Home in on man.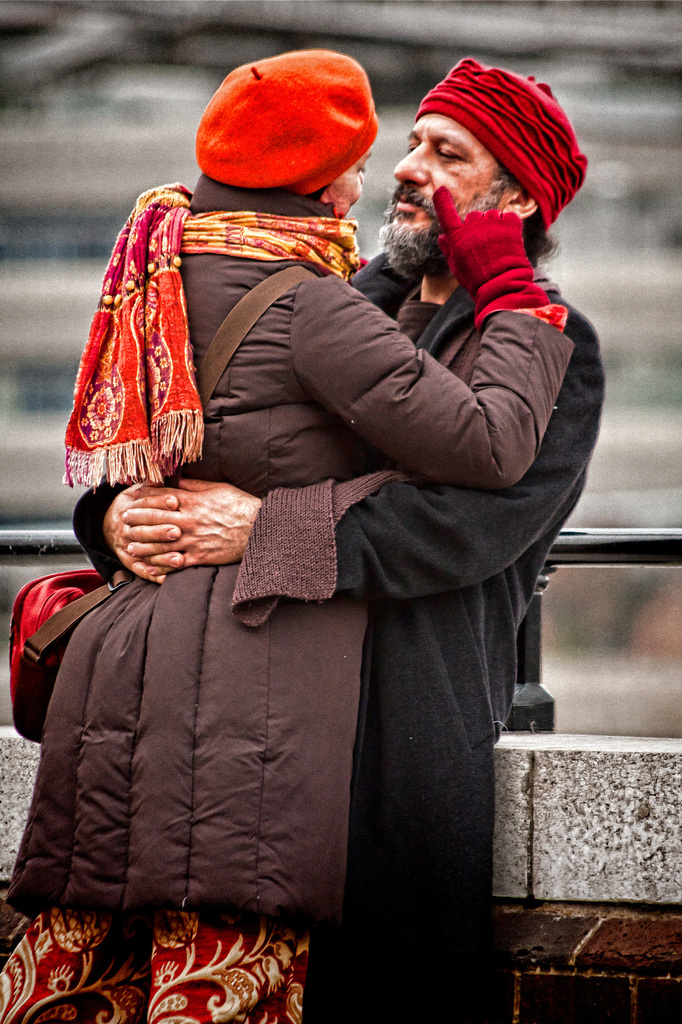
Homed in at 62,54,598,1015.
